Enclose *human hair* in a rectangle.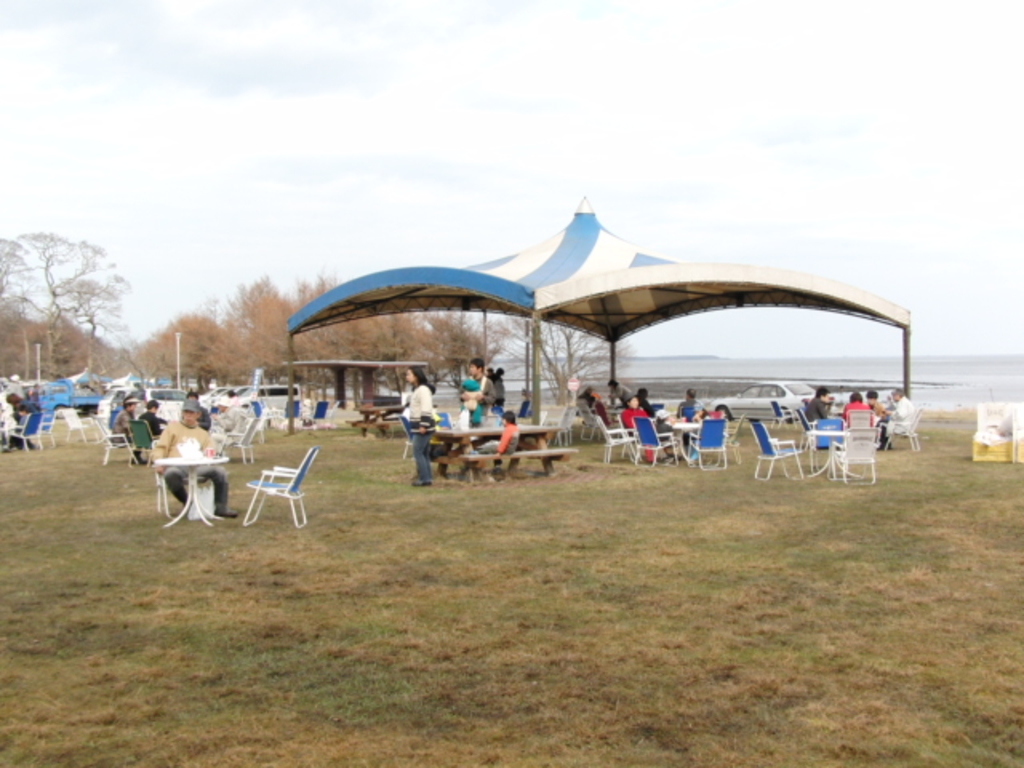
{"x1": 16, "y1": 400, "x2": 27, "y2": 414}.
